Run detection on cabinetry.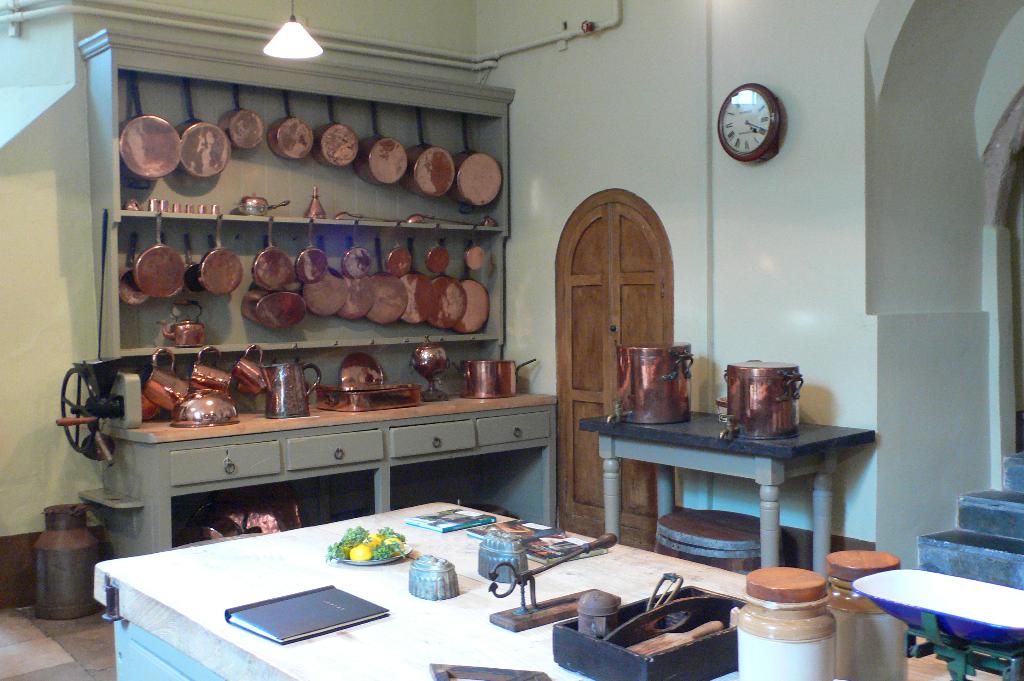
Result: box=[113, 623, 226, 680].
